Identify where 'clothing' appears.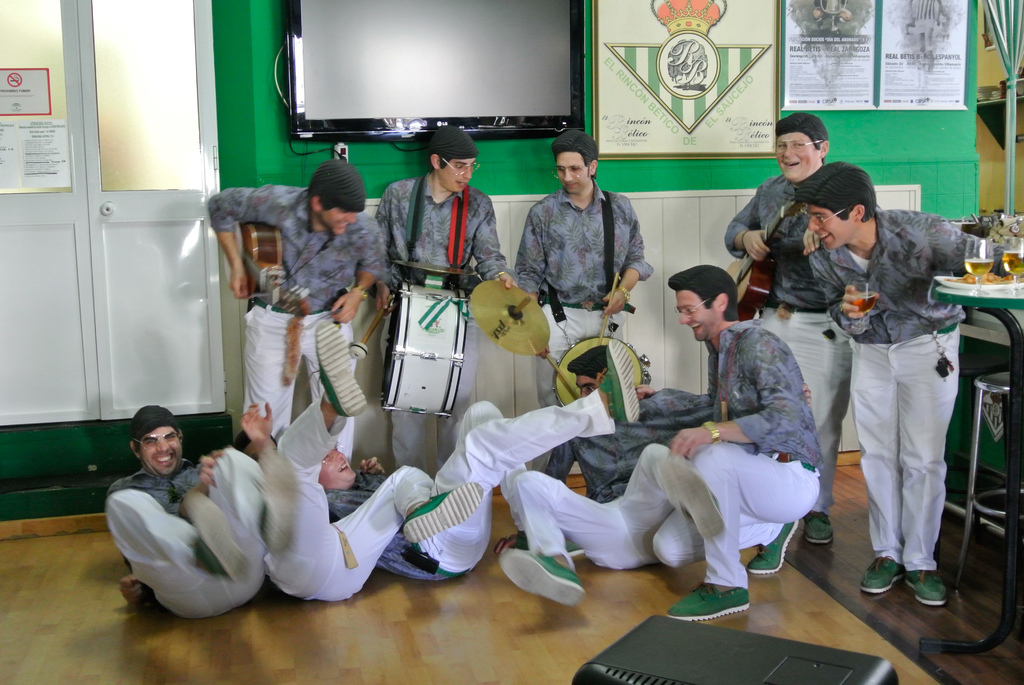
Appears at 730,171,842,519.
